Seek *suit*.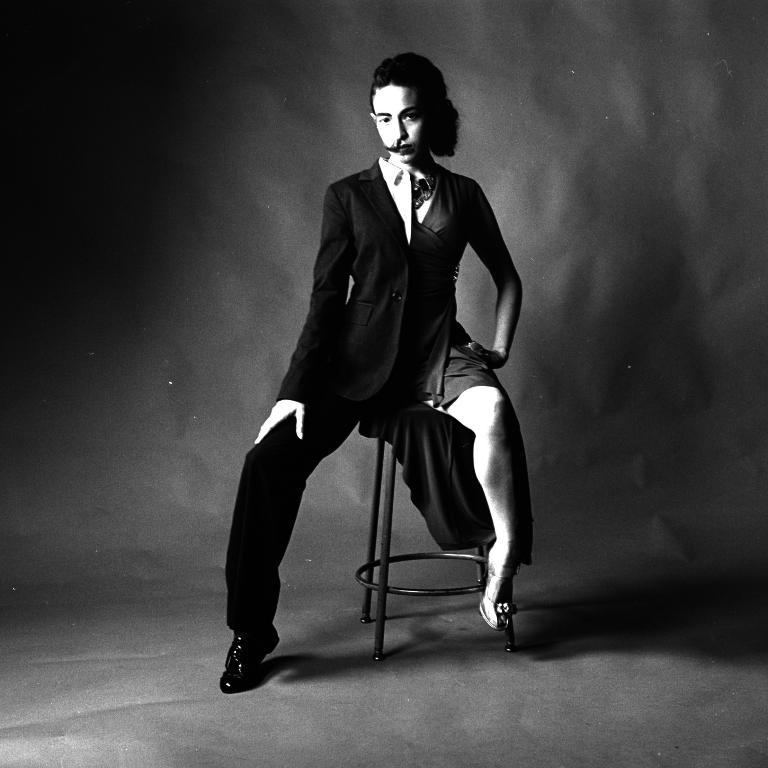
crop(292, 75, 514, 574).
